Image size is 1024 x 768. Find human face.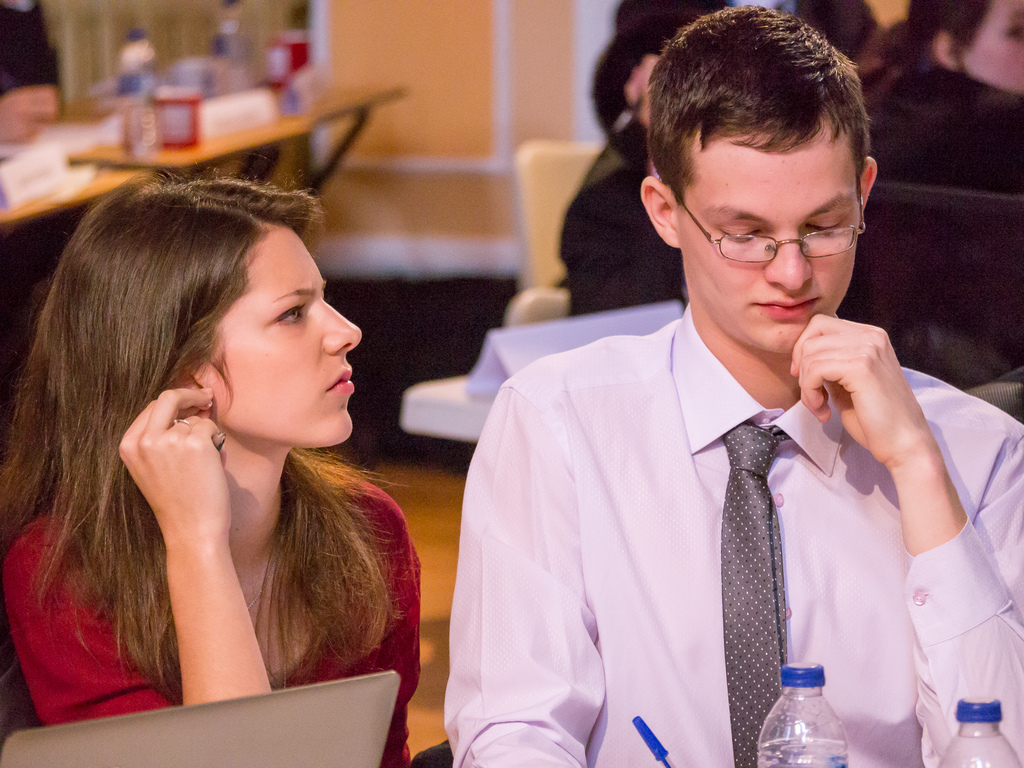
<box>208,224,360,447</box>.
